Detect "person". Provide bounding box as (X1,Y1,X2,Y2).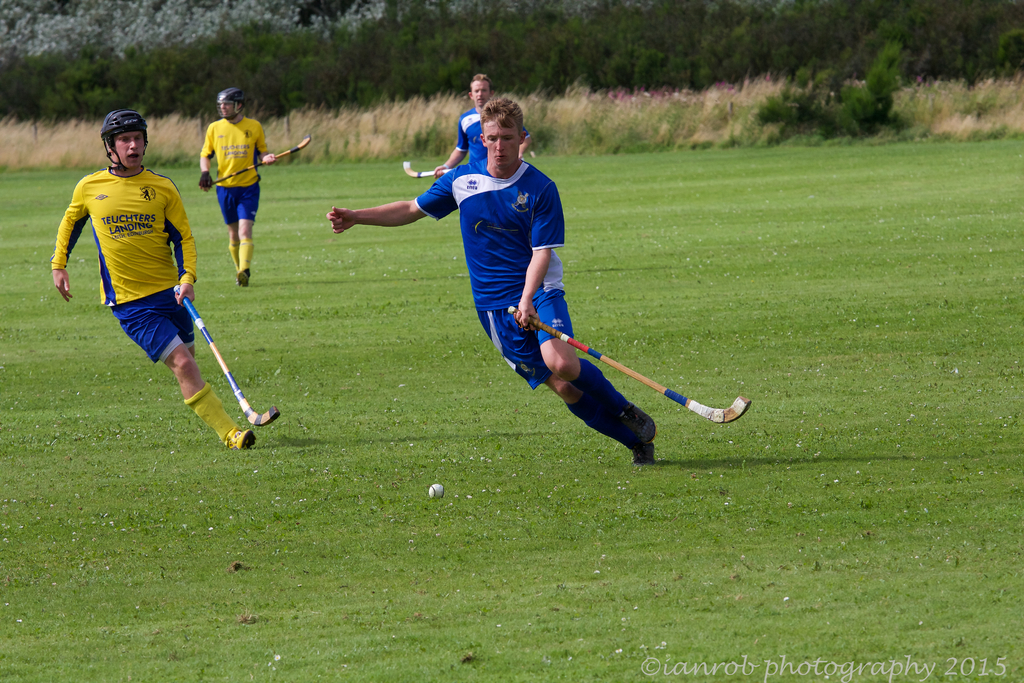
(432,69,534,176).
